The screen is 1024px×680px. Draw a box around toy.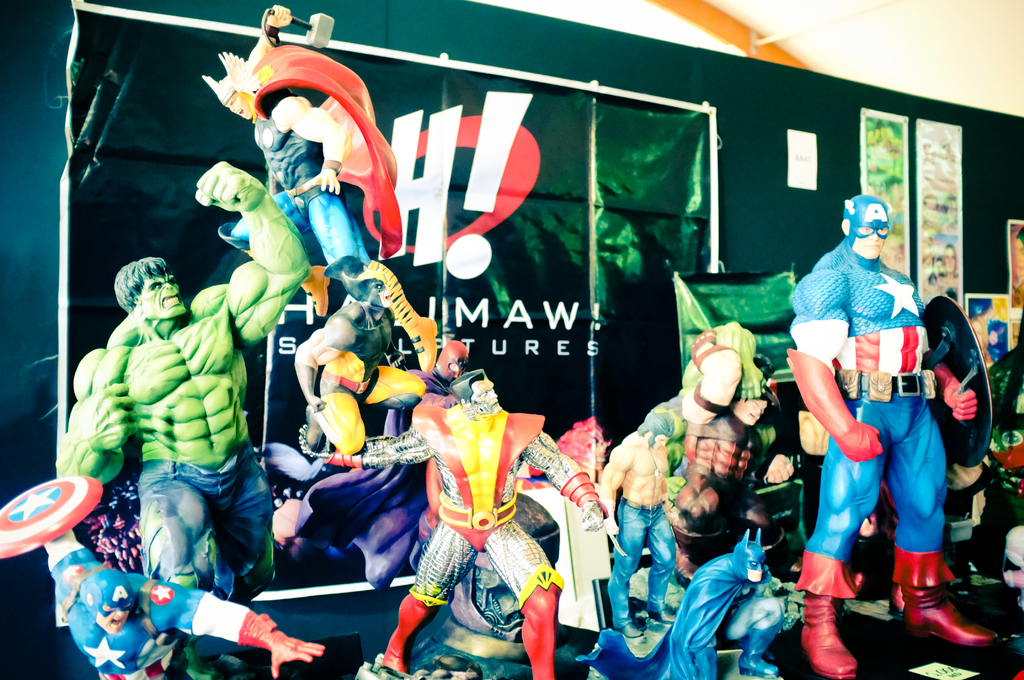
988/301/1023/622.
